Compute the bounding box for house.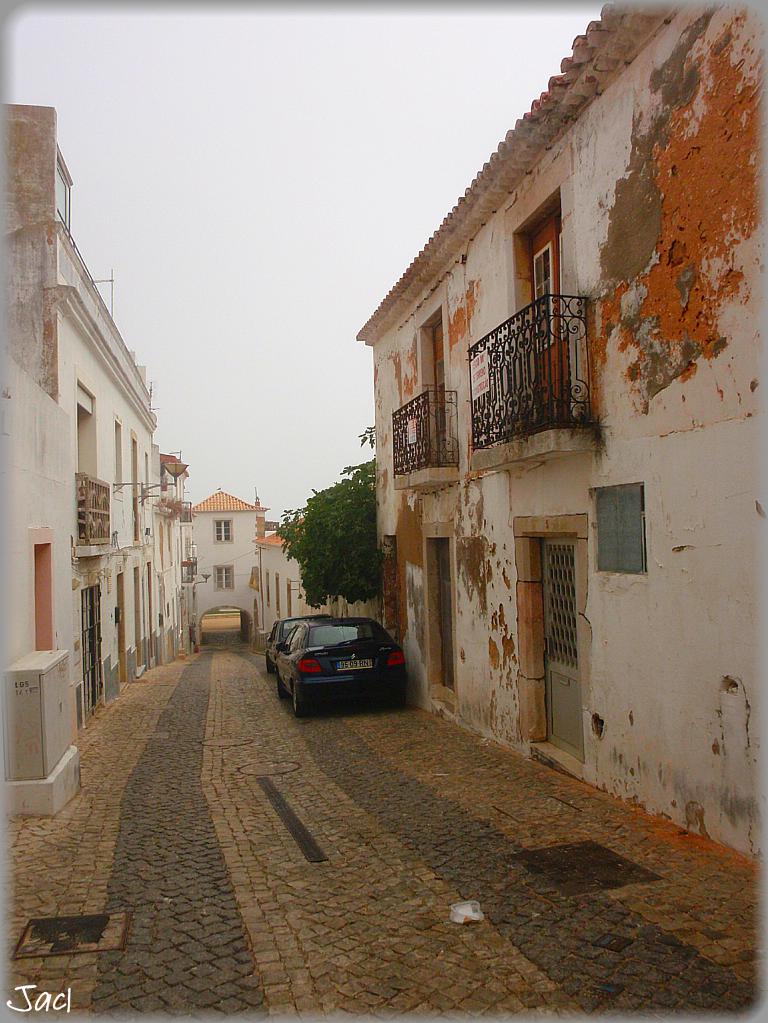
bbox=[264, 540, 313, 639].
